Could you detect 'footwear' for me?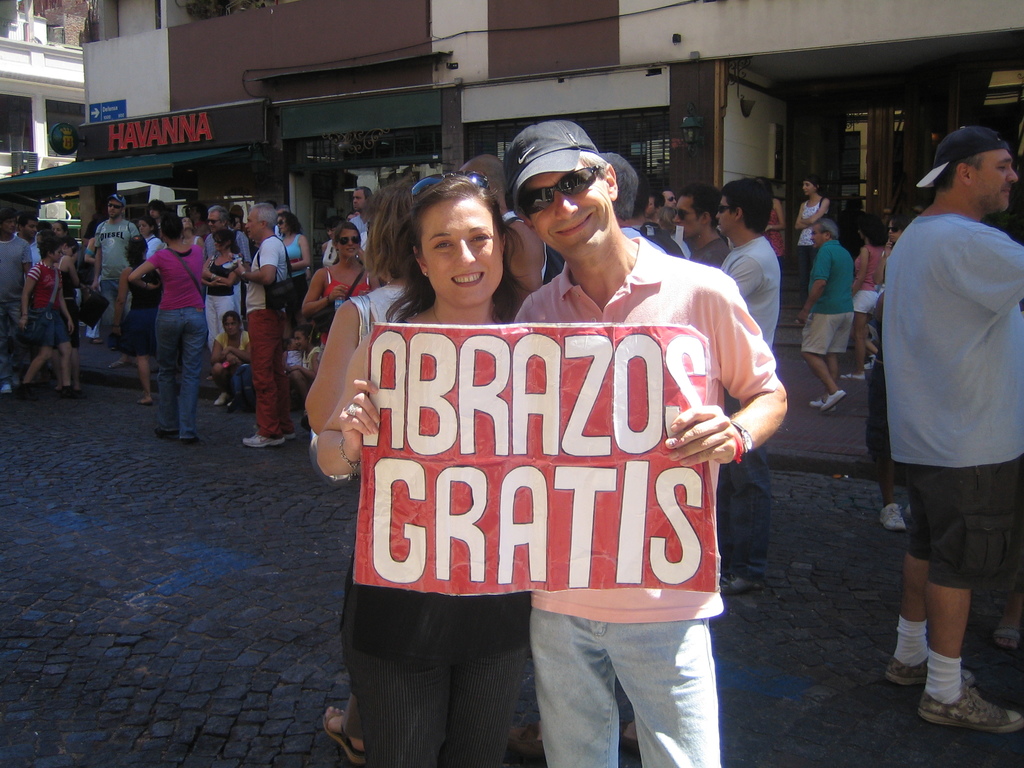
Detection result: detection(139, 396, 151, 402).
